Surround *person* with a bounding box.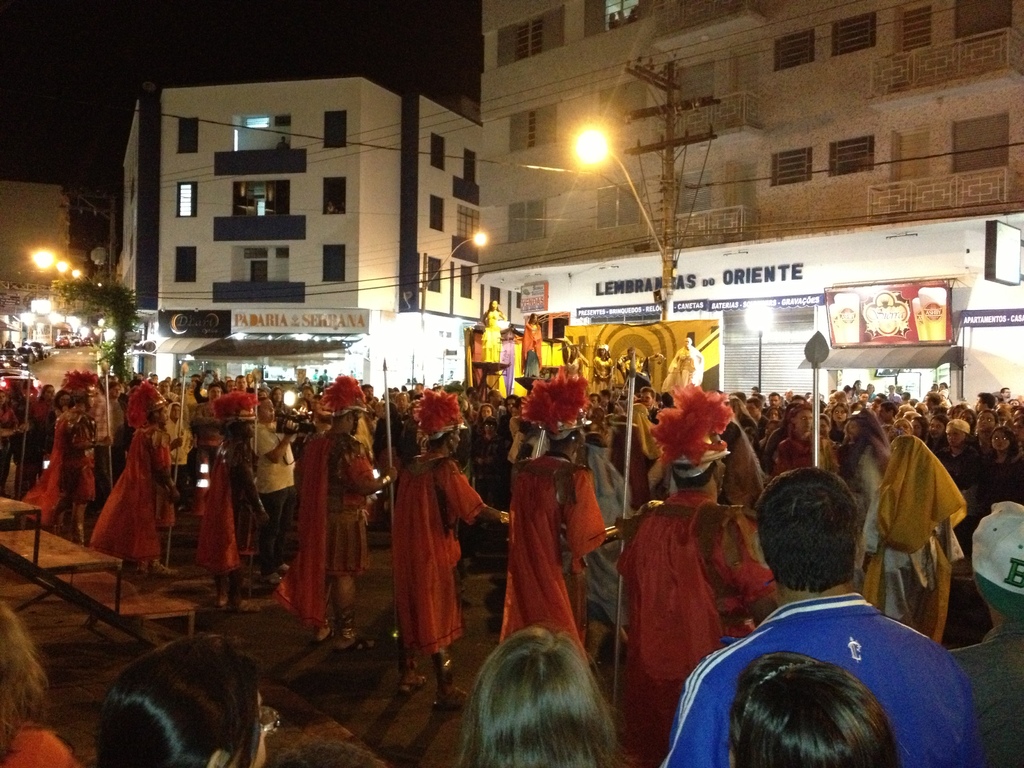
[616,380,774,708].
